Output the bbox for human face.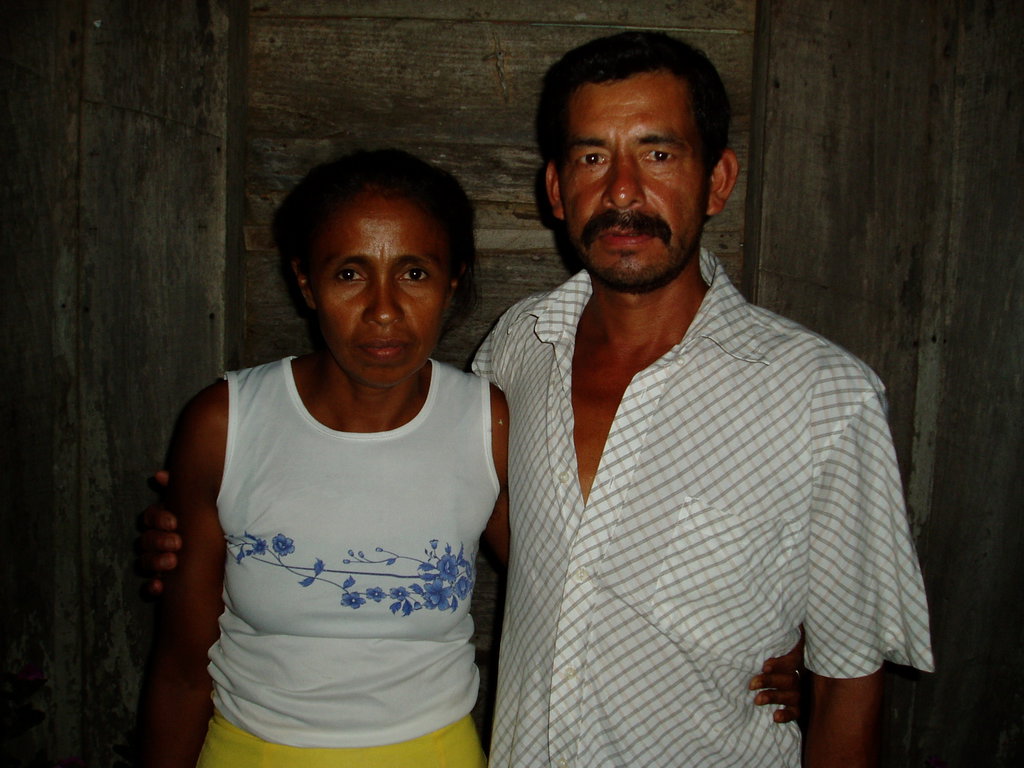
(x1=559, y1=77, x2=709, y2=280).
